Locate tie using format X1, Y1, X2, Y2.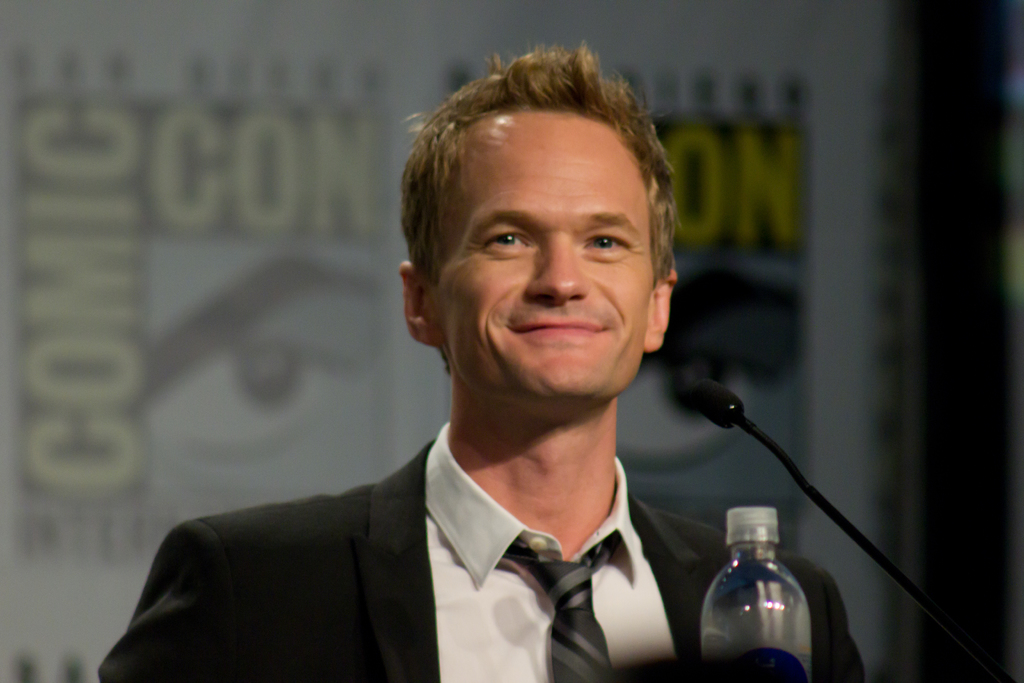
497, 530, 634, 682.
